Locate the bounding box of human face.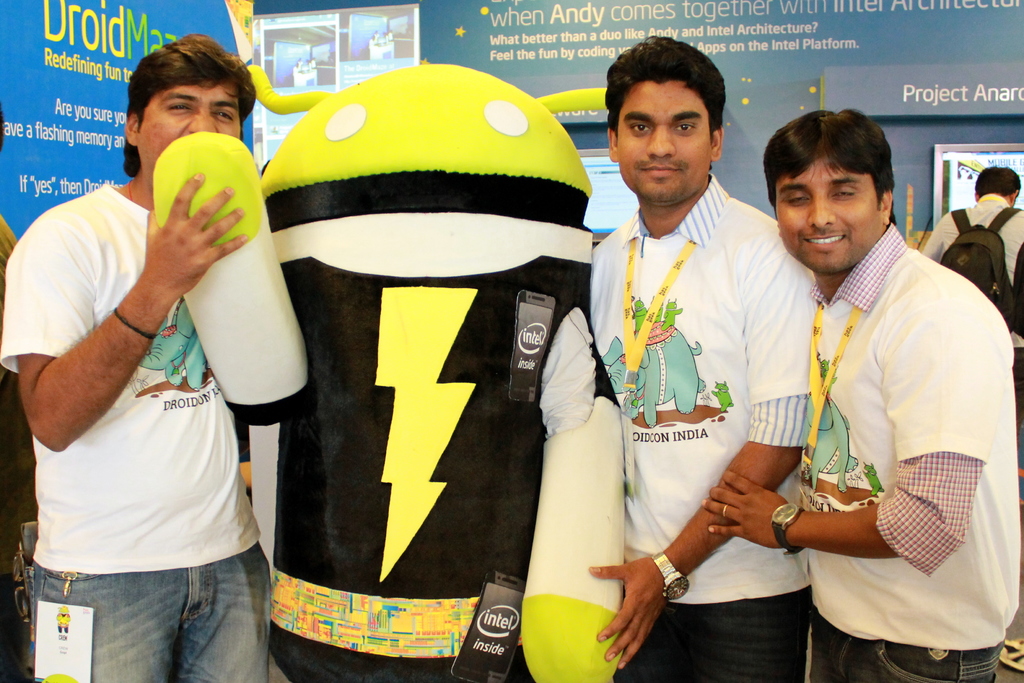
Bounding box: locate(618, 81, 710, 202).
